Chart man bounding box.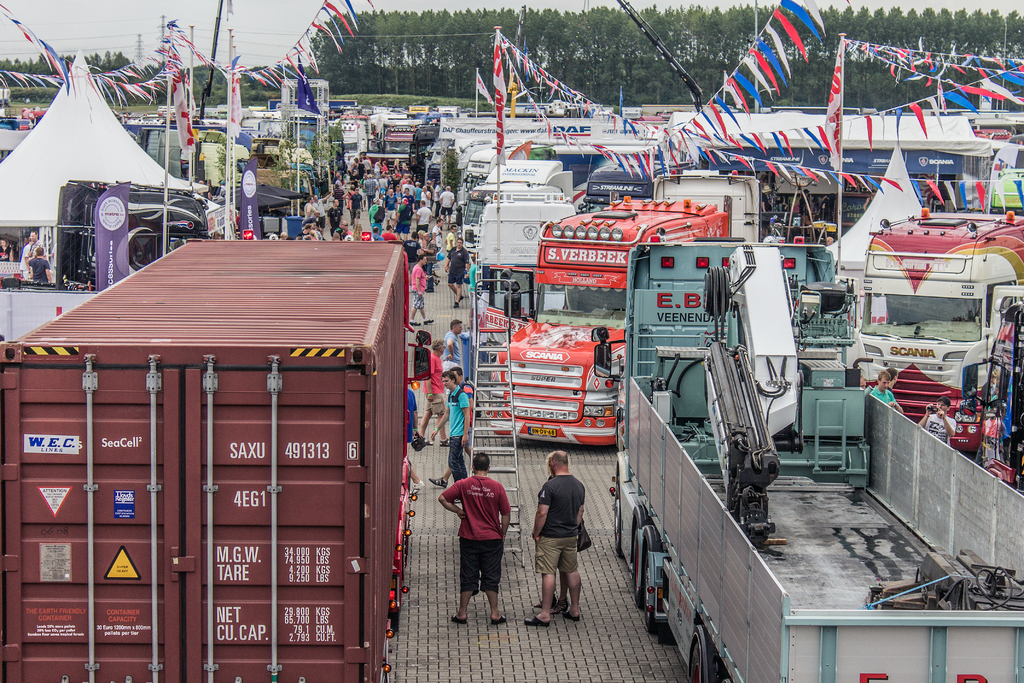
Charted: x1=299, y1=193, x2=319, y2=231.
